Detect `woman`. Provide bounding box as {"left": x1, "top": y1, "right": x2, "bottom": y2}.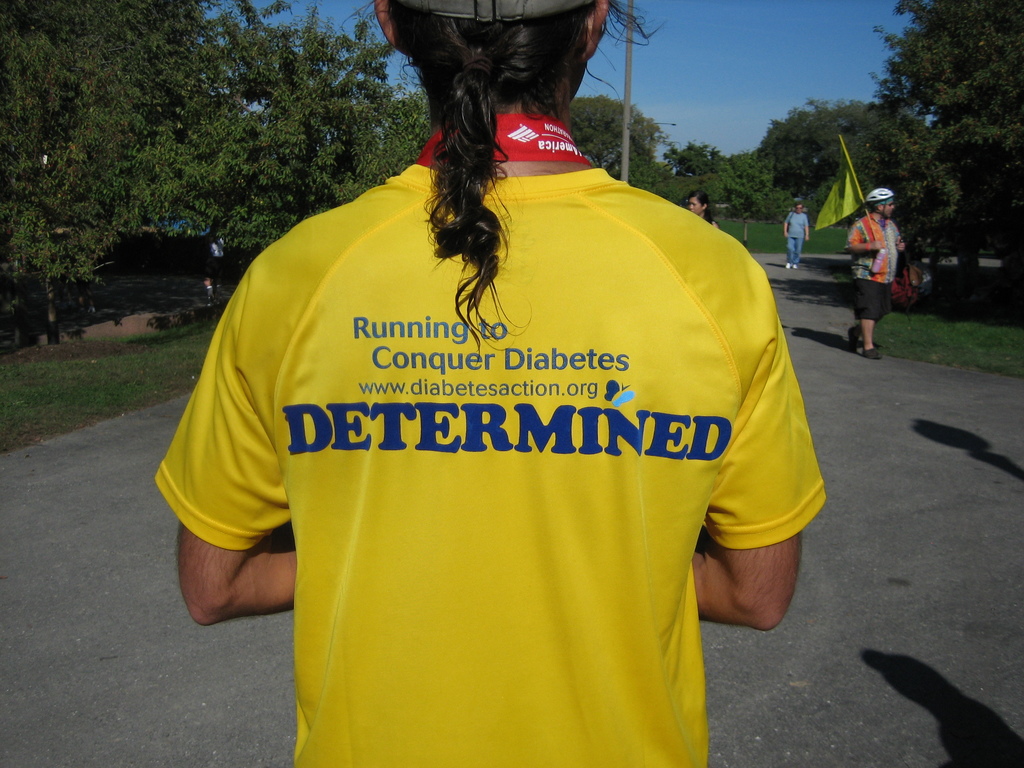
{"left": 138, "top": 34, "right": 870, "bottom": 748}.
